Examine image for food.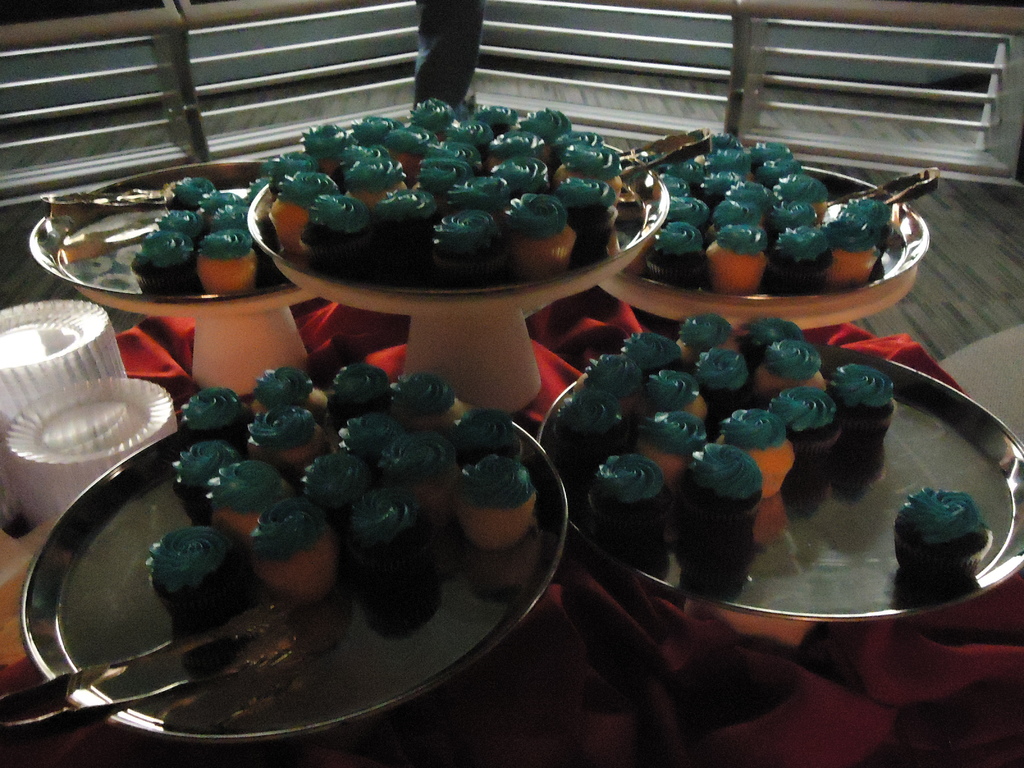
Examination result: <box>505,191,579,279</box>.
